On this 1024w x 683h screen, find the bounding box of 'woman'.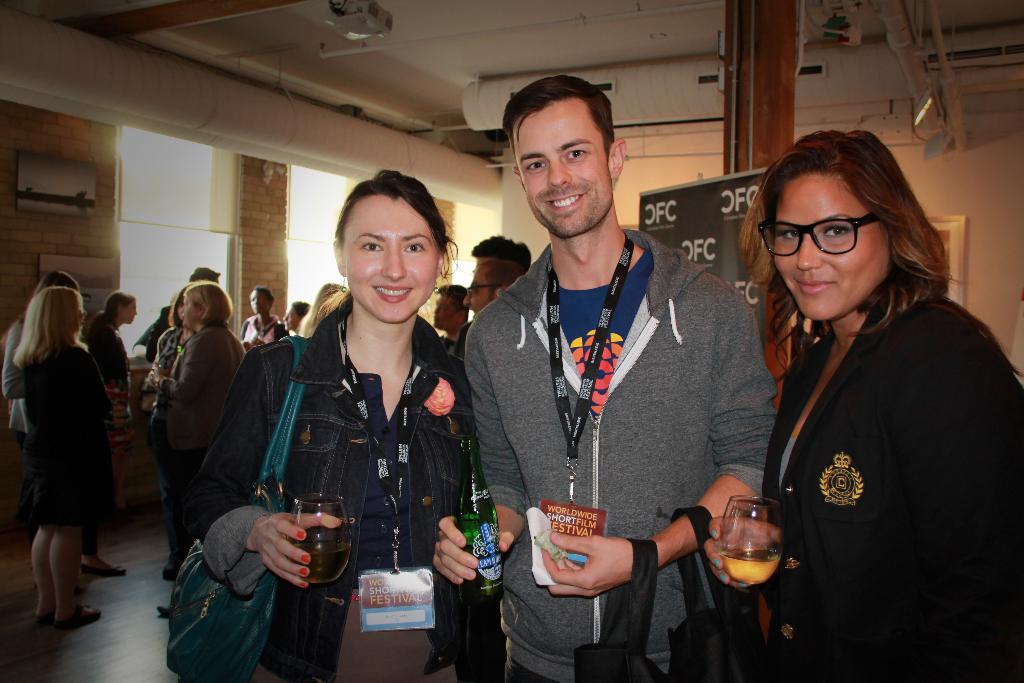
Bounding box: Rect(143, 288, 194, 557).
